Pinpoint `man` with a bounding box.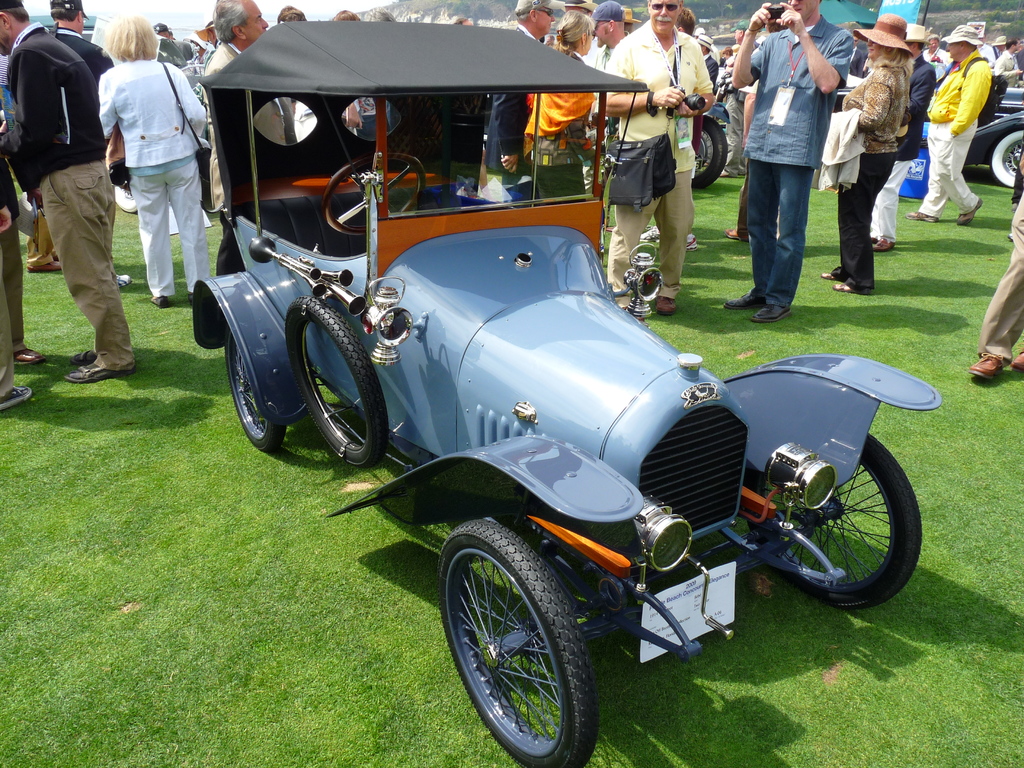
<box>990,31,1020,86</box>.
